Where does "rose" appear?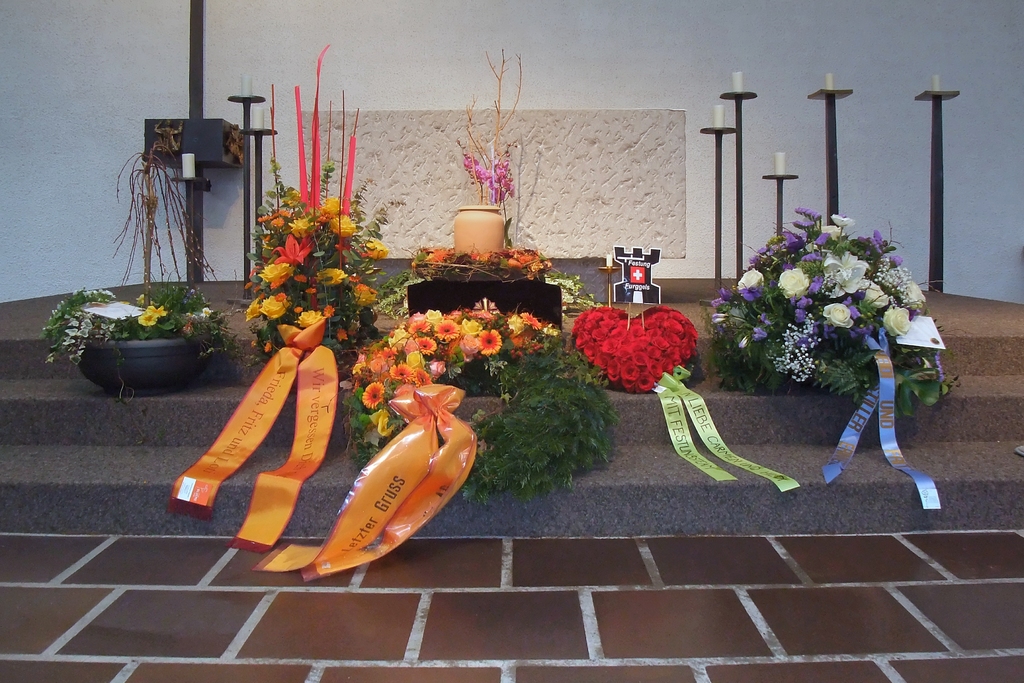
Appears at (left=353, top=288, right=378, bottom=308).
